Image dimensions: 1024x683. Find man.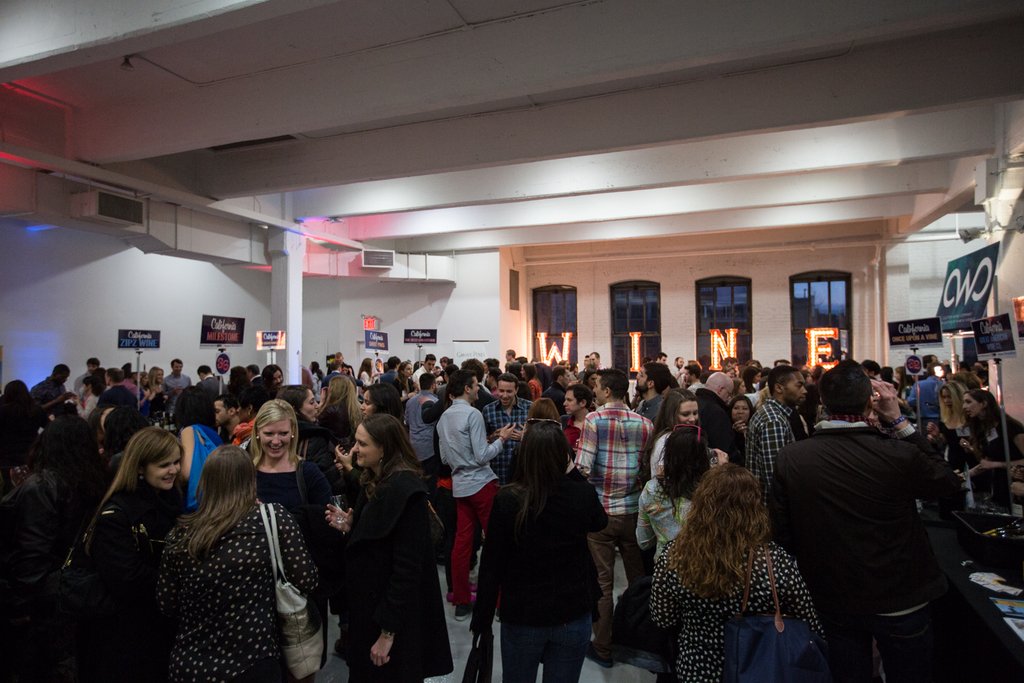
<box>633,360,670,427</box>.
